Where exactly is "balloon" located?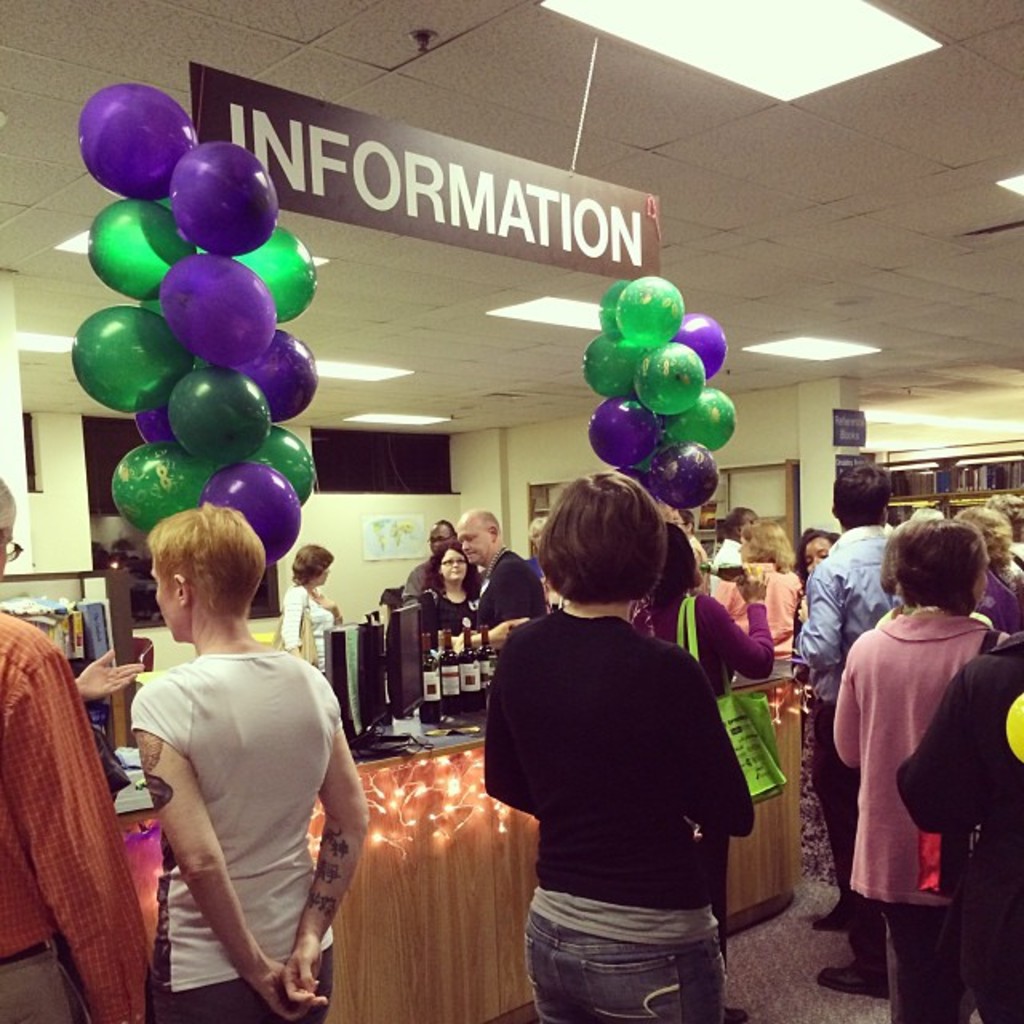
Its bounding box is [170, 370, 270, 469].
